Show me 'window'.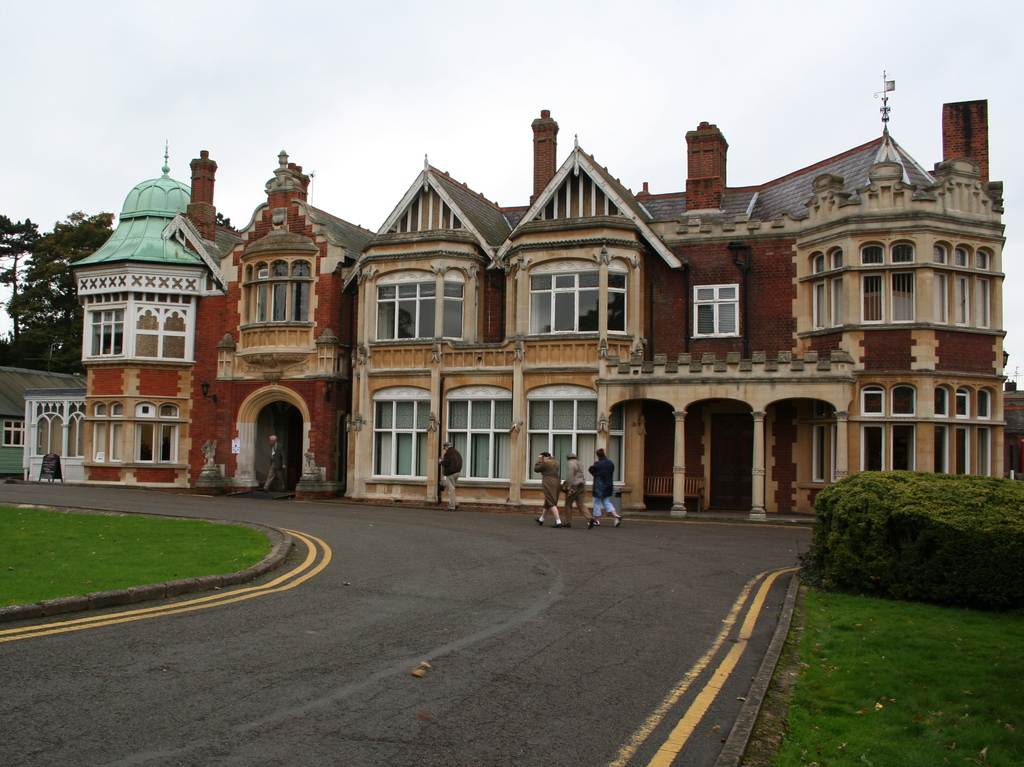
'window' is here: 37, 398, 90, 456.
